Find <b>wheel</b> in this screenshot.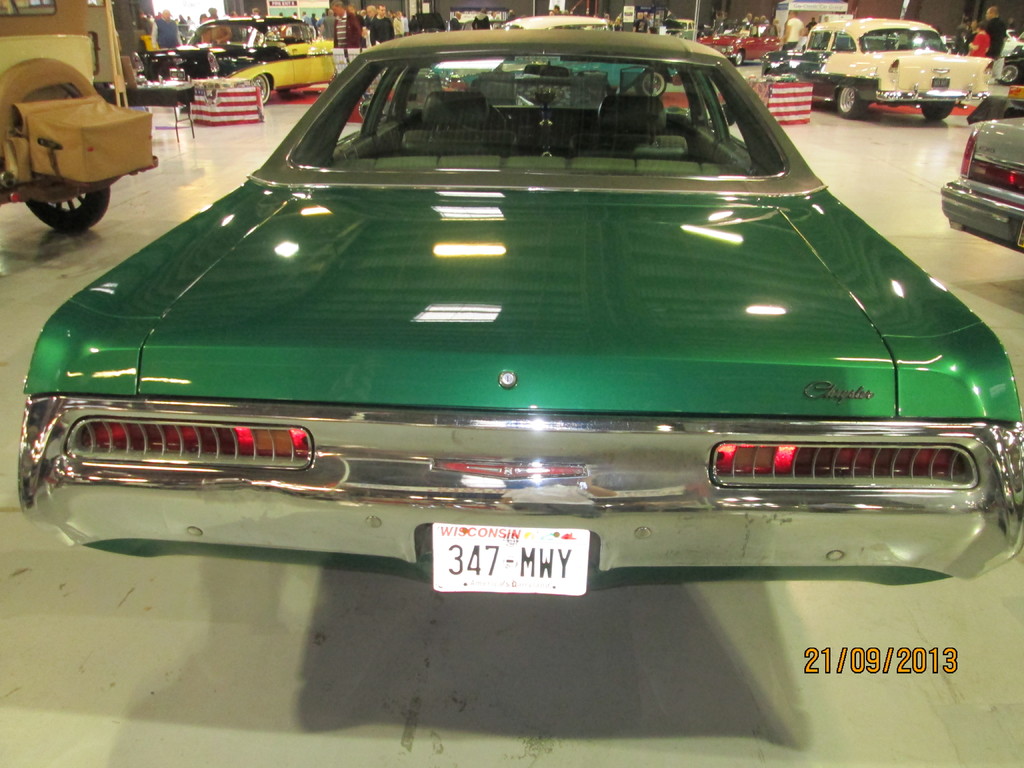
The bounding box for <b>wheel</b> is box(838, 76, 870, 117).
